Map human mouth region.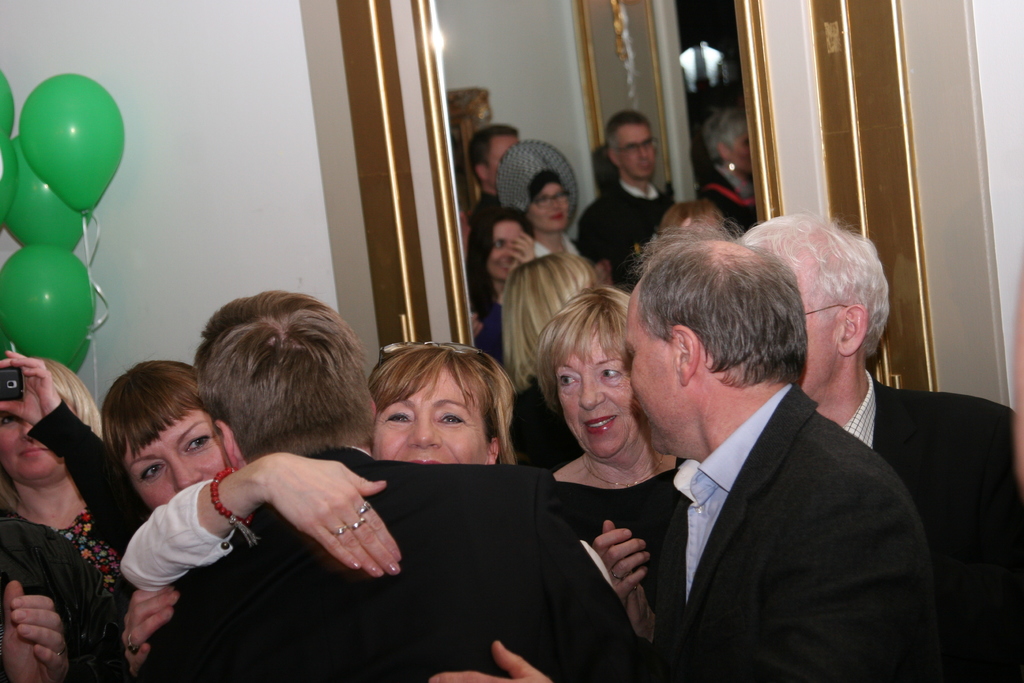
Mapped to bbox=(412, 457, 439, 465).
